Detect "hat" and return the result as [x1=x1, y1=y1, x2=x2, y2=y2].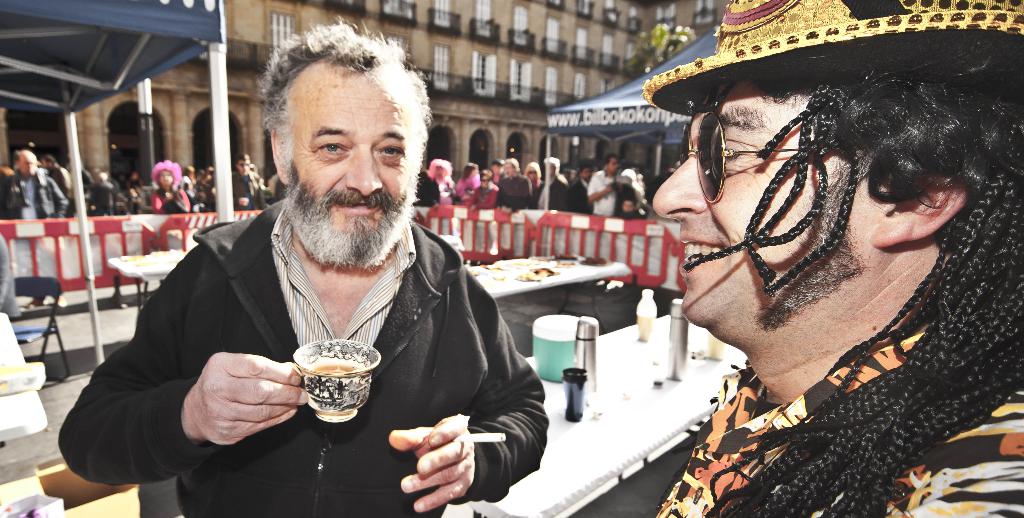
[x1=148, y1=161, x2=186, y2=188].
